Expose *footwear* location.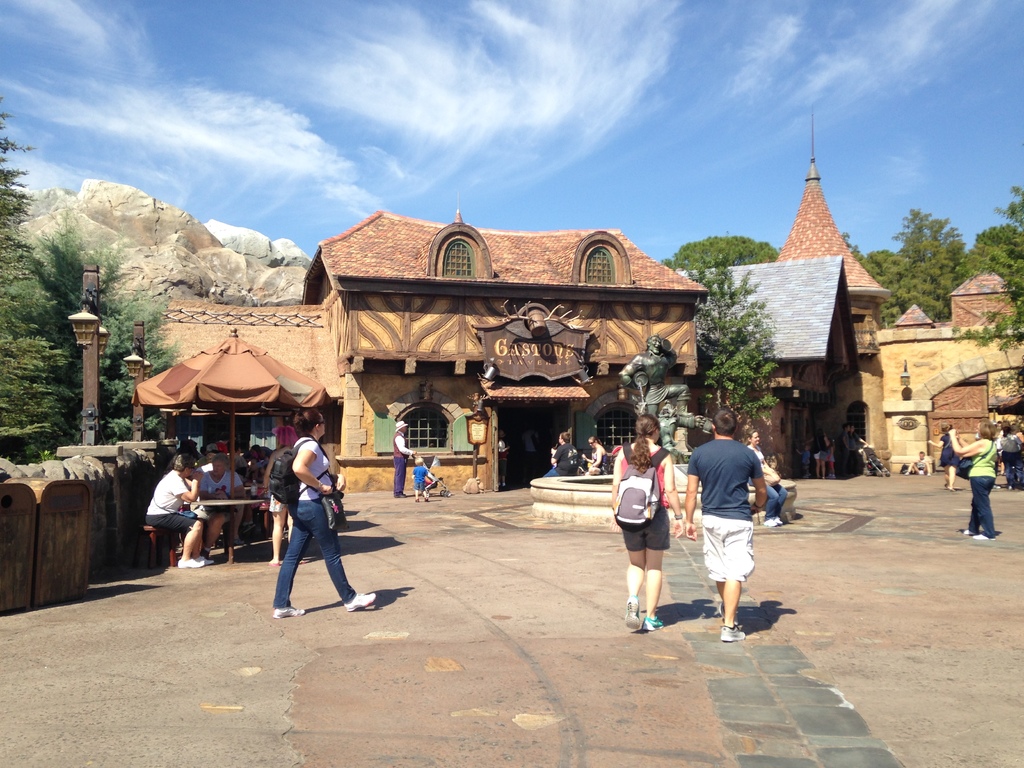
Exposed at 621 594 637 630.
